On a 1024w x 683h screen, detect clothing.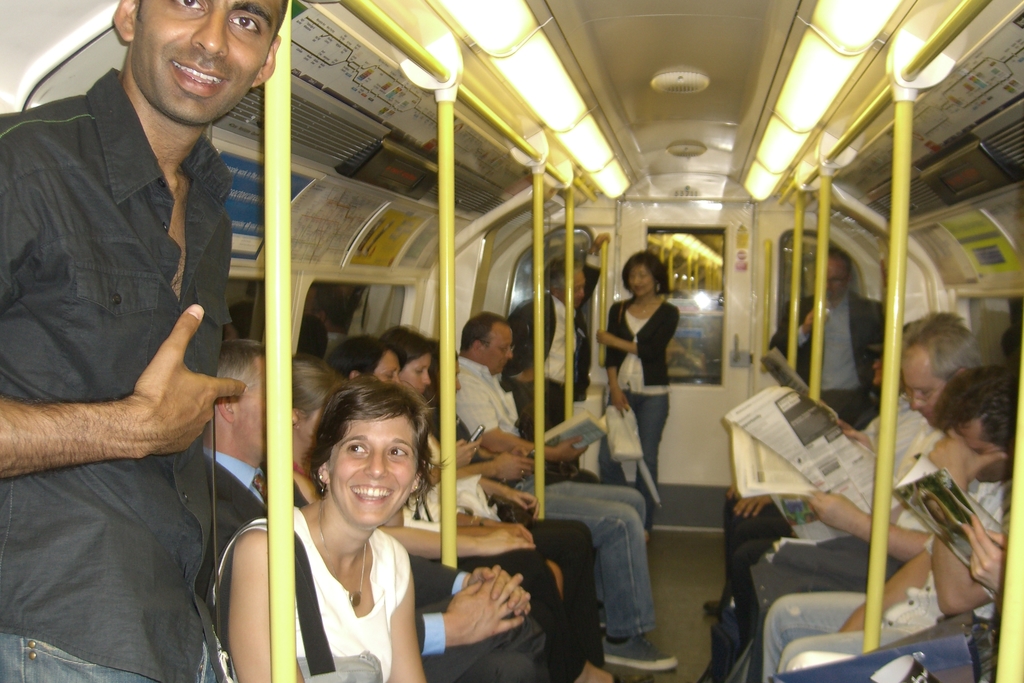
(504,288,593,433).
